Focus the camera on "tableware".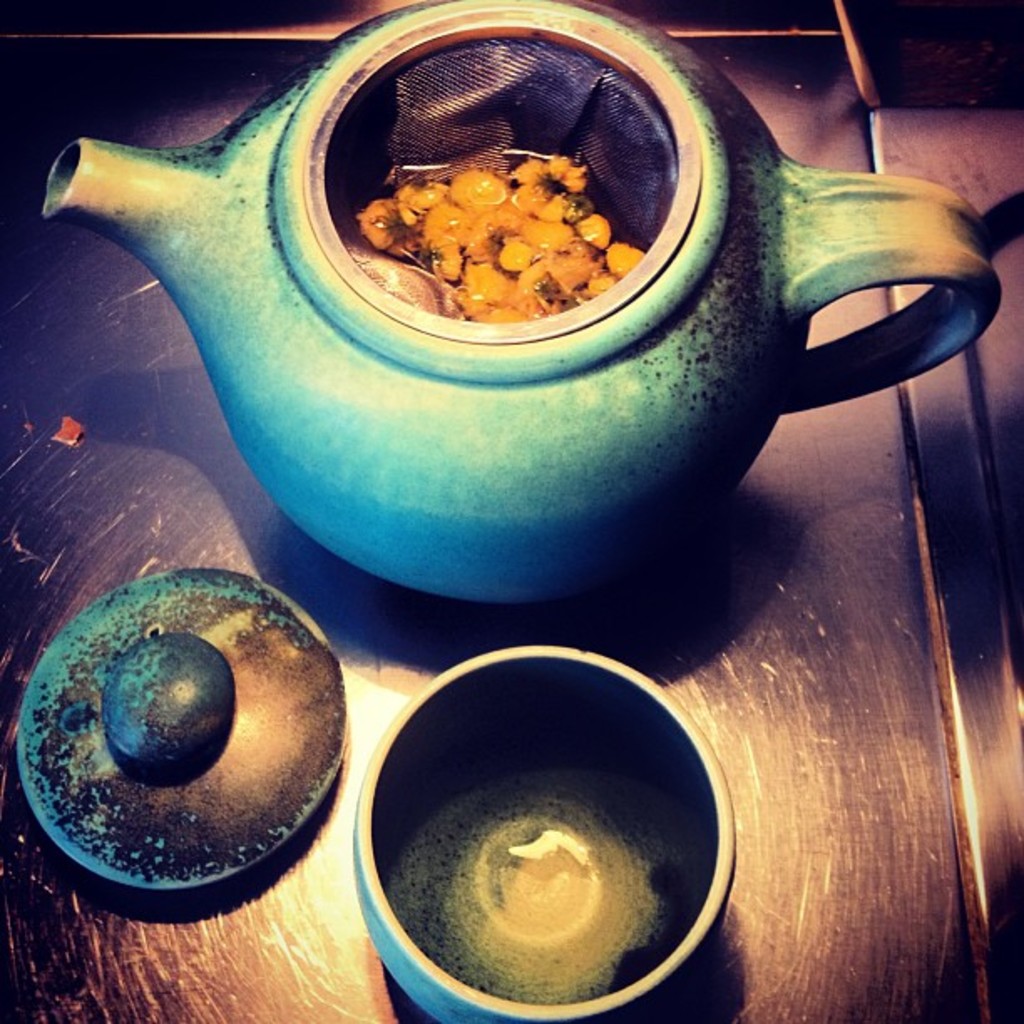
Focus region: pyautogui.locateOnScreen(100, 57, 950, 576).
